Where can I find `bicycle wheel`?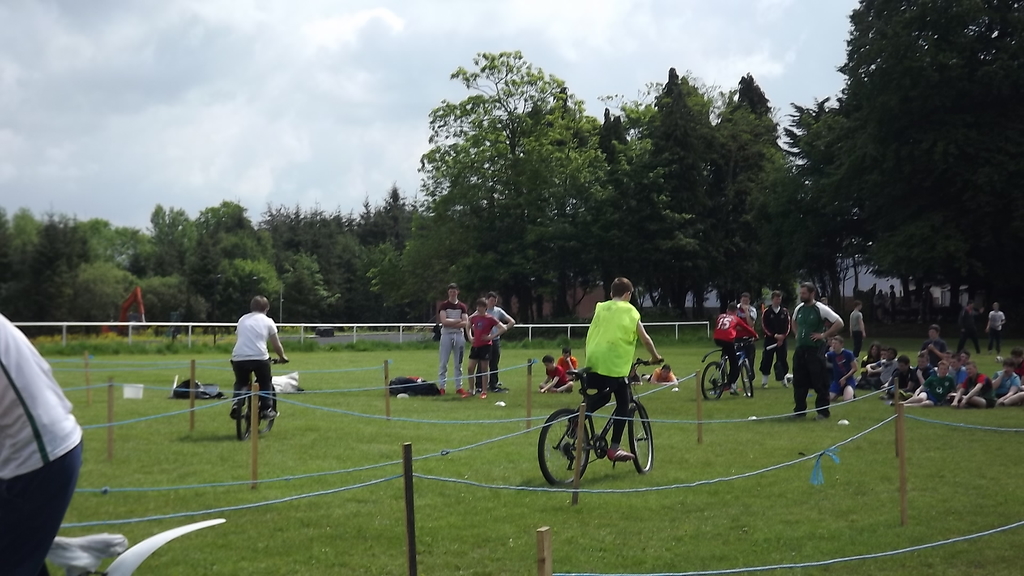
You can find it at 732 360 758 402.
